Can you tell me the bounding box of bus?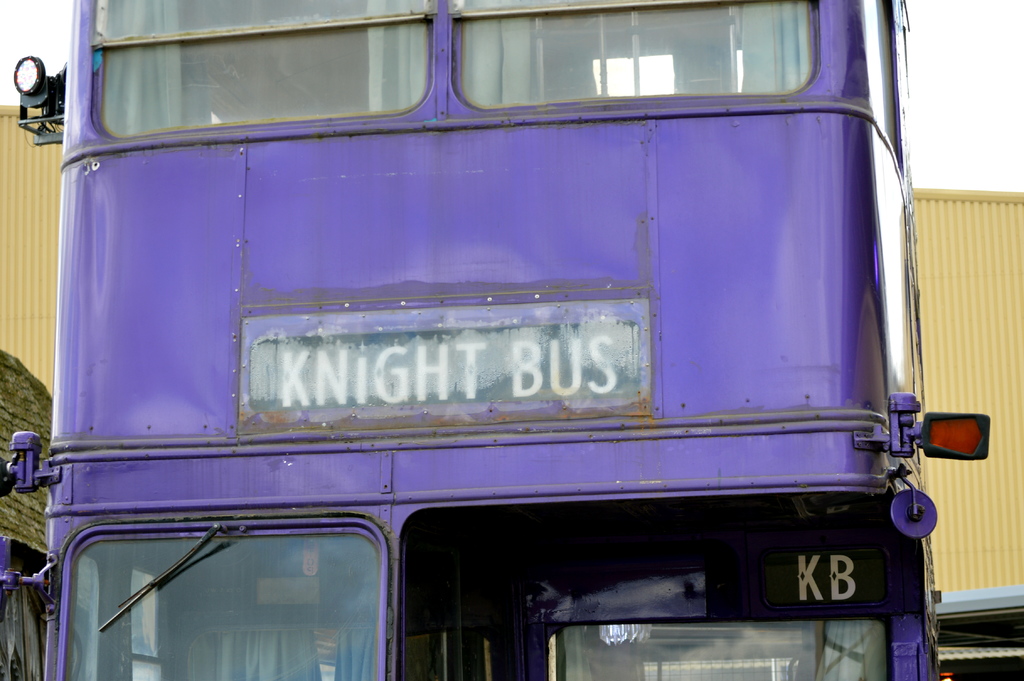
{"x1": 0, "y1": 0, "x2": 997, "y2": 680}.
